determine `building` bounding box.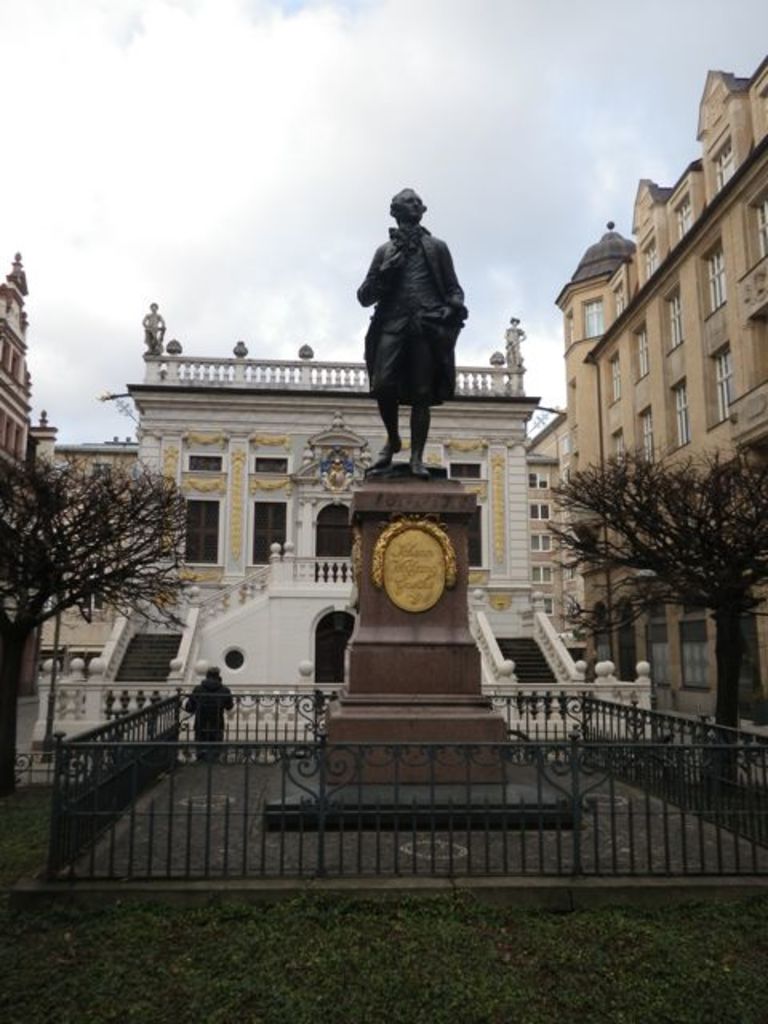
Determined: box=[0, 261, 37, 603].
